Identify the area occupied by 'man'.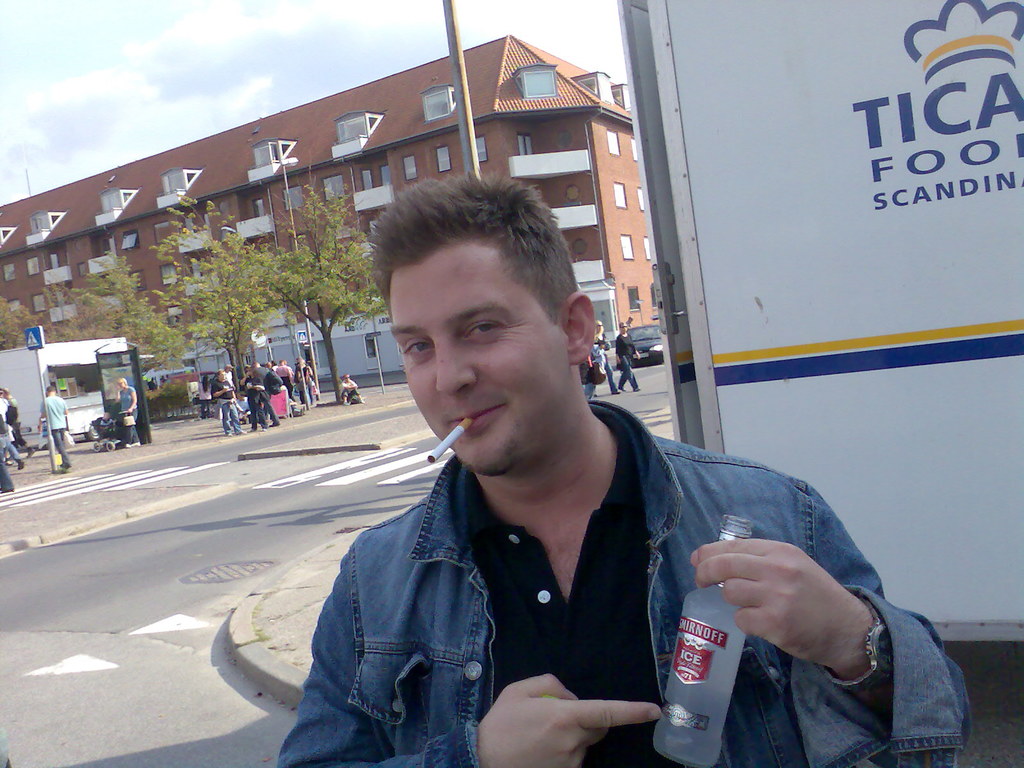
Area: [258, 186, 911, 743].
